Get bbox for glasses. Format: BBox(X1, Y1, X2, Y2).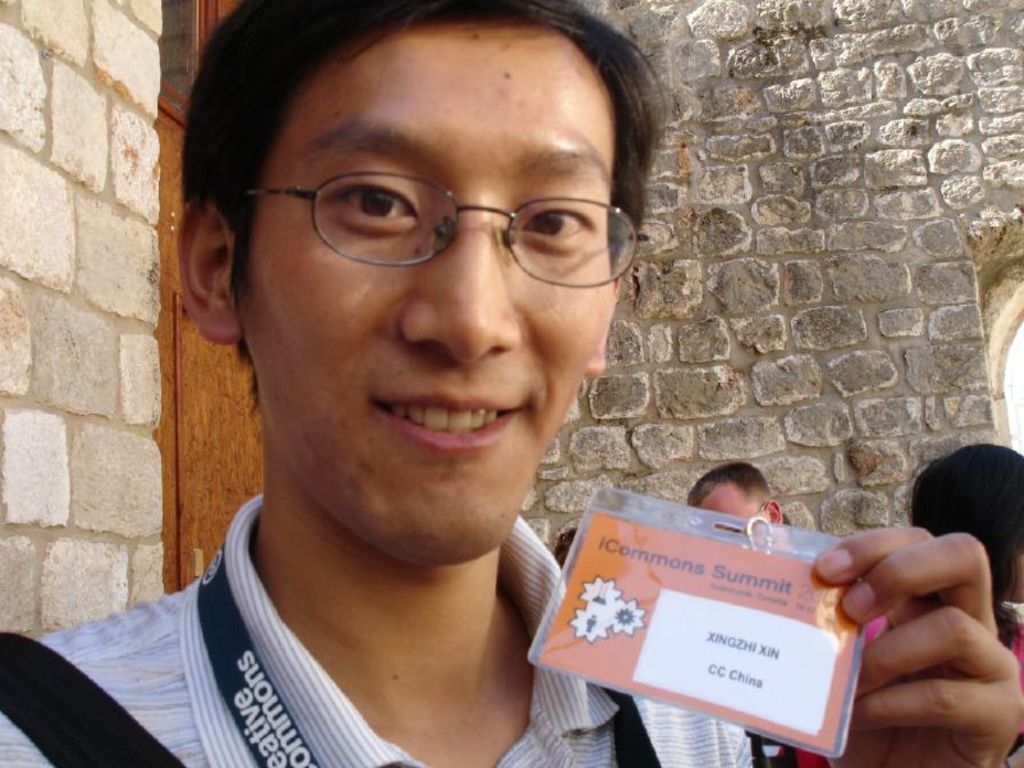
BBox(180, 120, 631, 314).
